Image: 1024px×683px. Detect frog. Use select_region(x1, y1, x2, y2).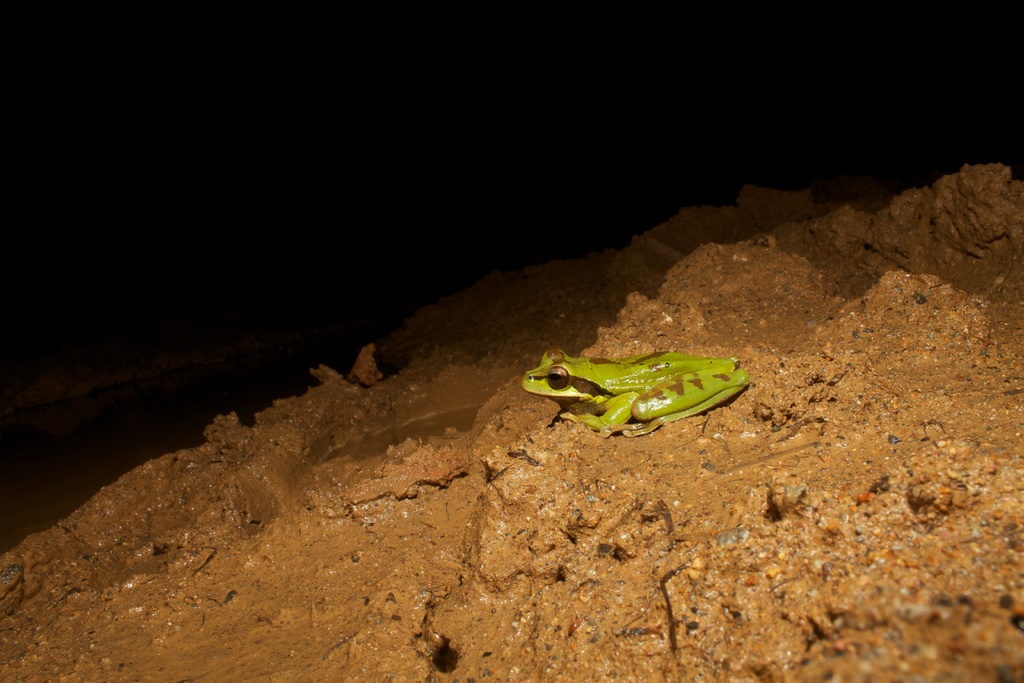
select_region(522, 349, 751, 440).
